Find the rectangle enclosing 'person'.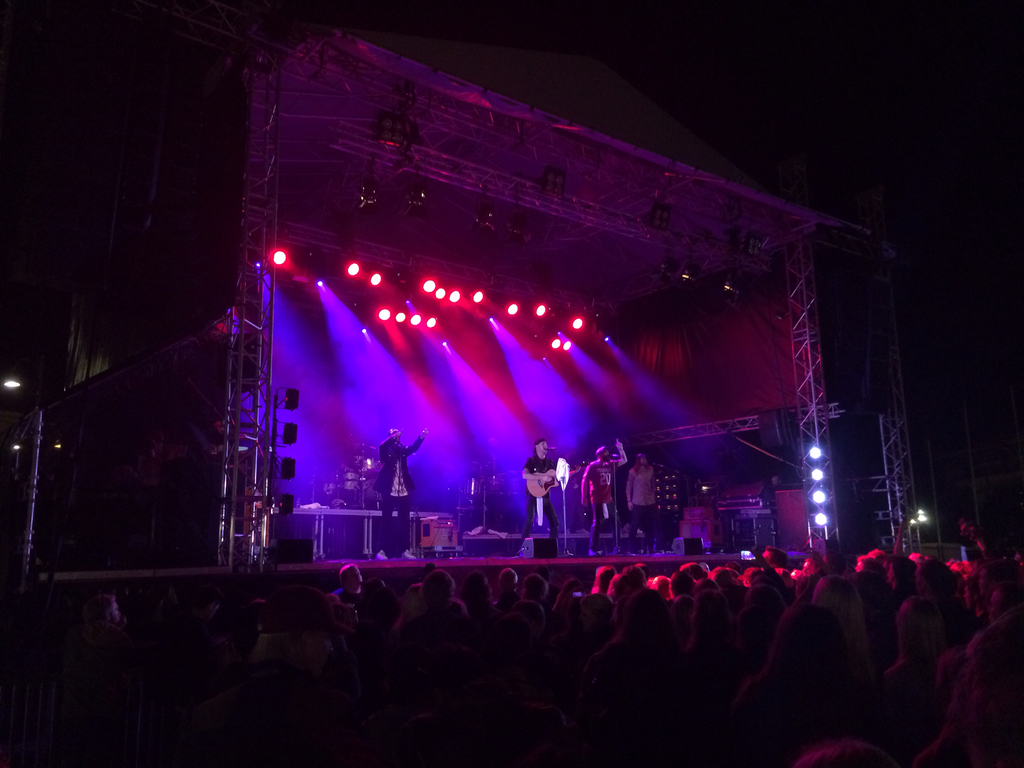
(left=580, top=433, right=633, bottom=556).
